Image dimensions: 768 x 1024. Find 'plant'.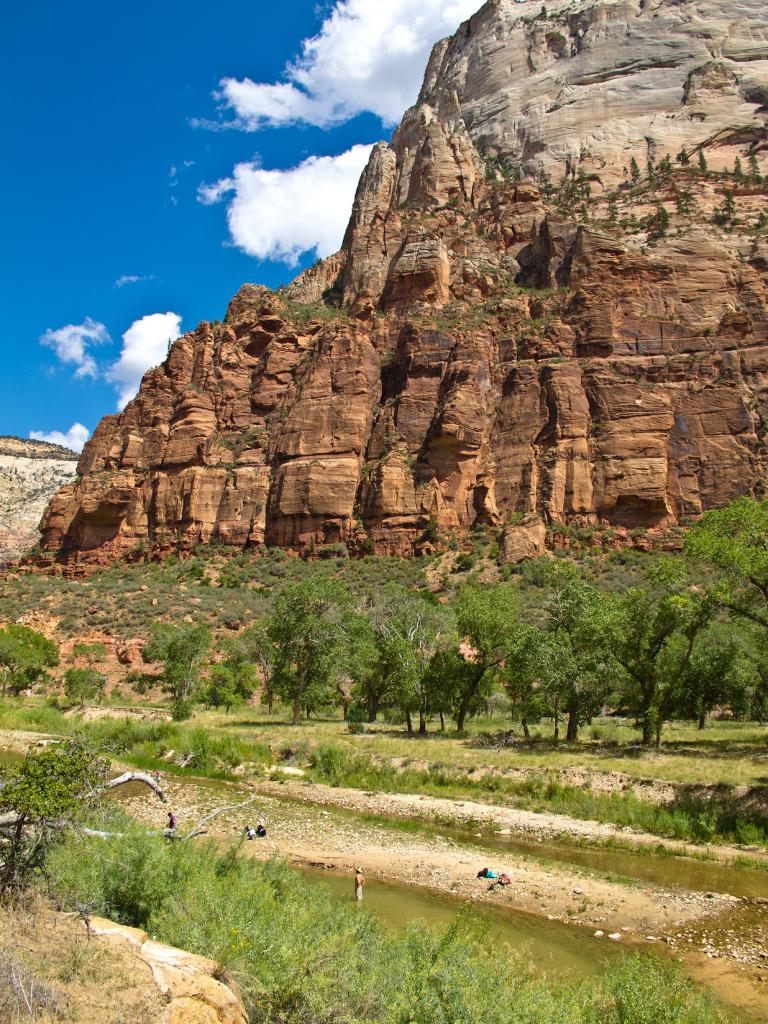
bbox=[648, 177, 667, 191].
